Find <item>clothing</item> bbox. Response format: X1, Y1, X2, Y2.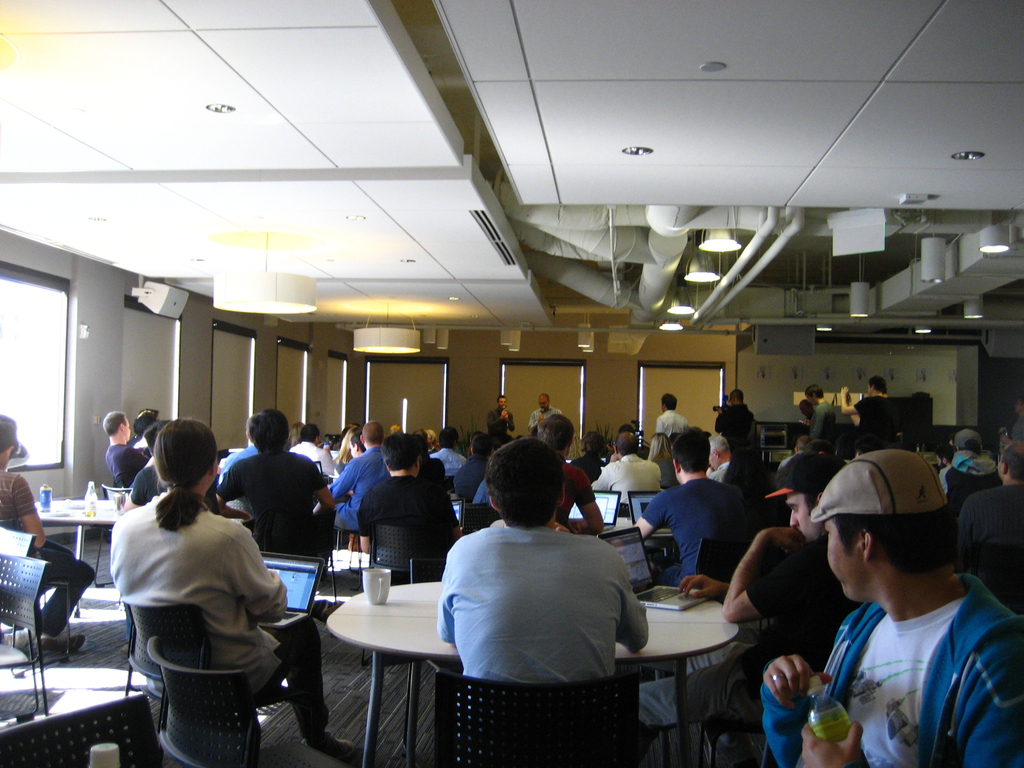
225, 440, 345, 563.
